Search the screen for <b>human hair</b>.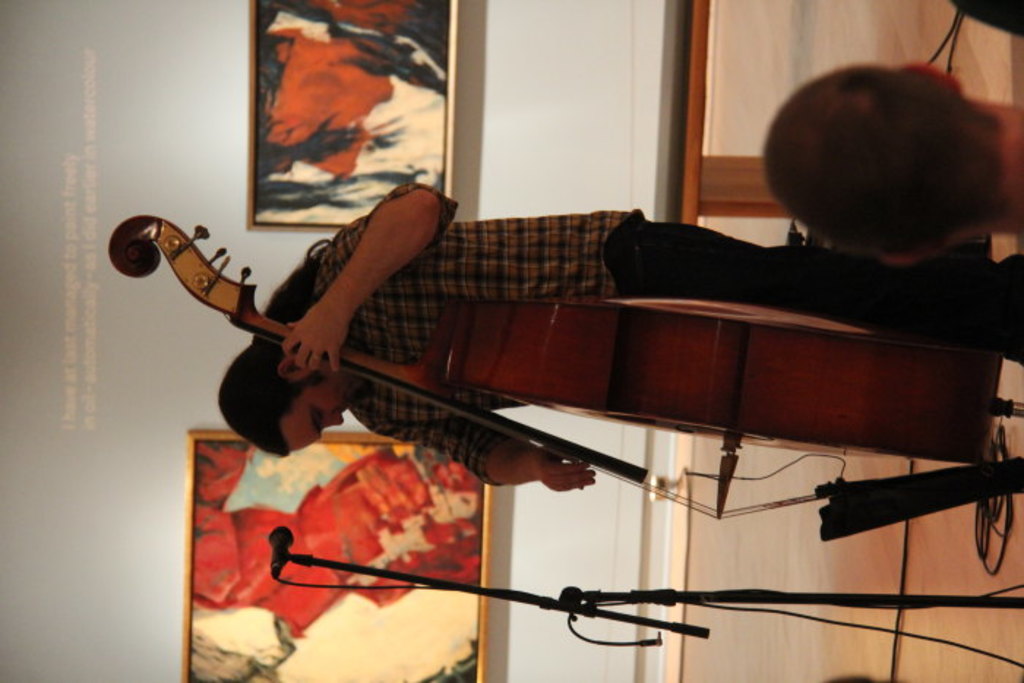
Found at 778 47 1001 222.
